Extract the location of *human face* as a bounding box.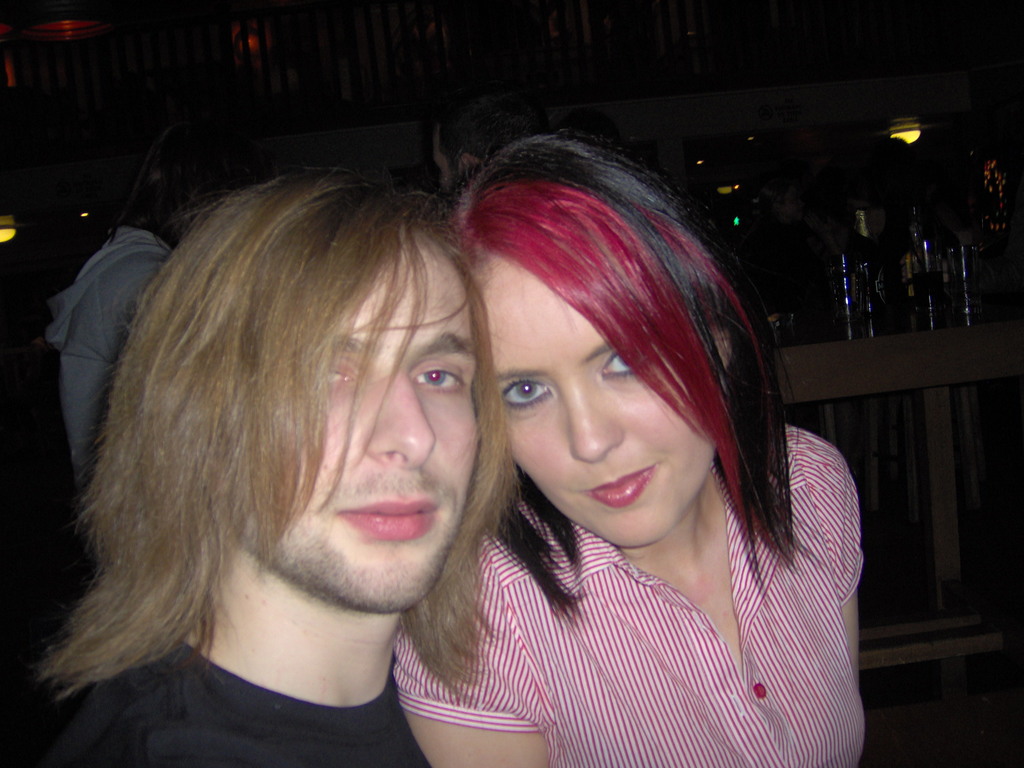
470/250/713/550.
